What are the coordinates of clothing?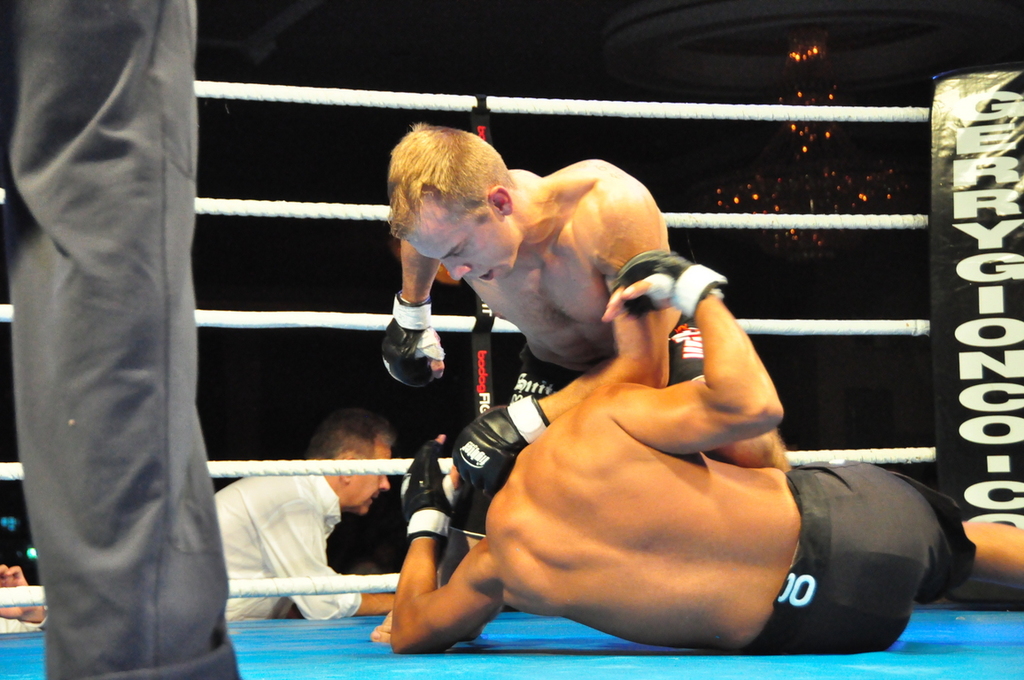
bbox=(0, 0, 247, 679).
